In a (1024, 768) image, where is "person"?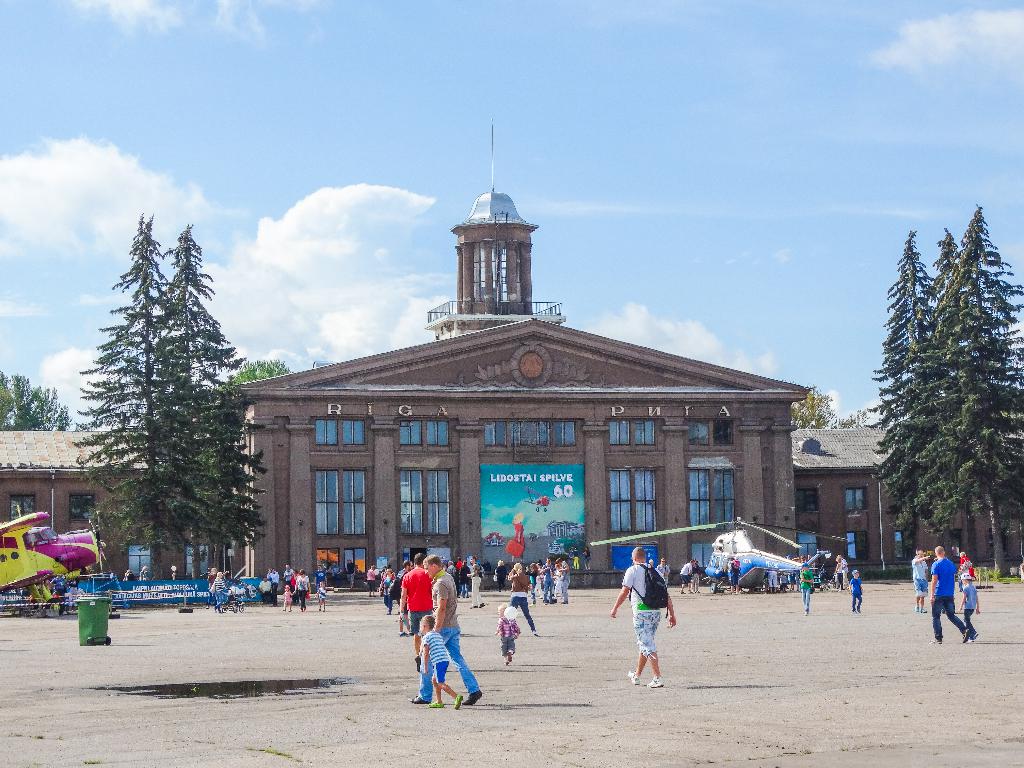
left=852, top=563, right=862, bottom=607.
